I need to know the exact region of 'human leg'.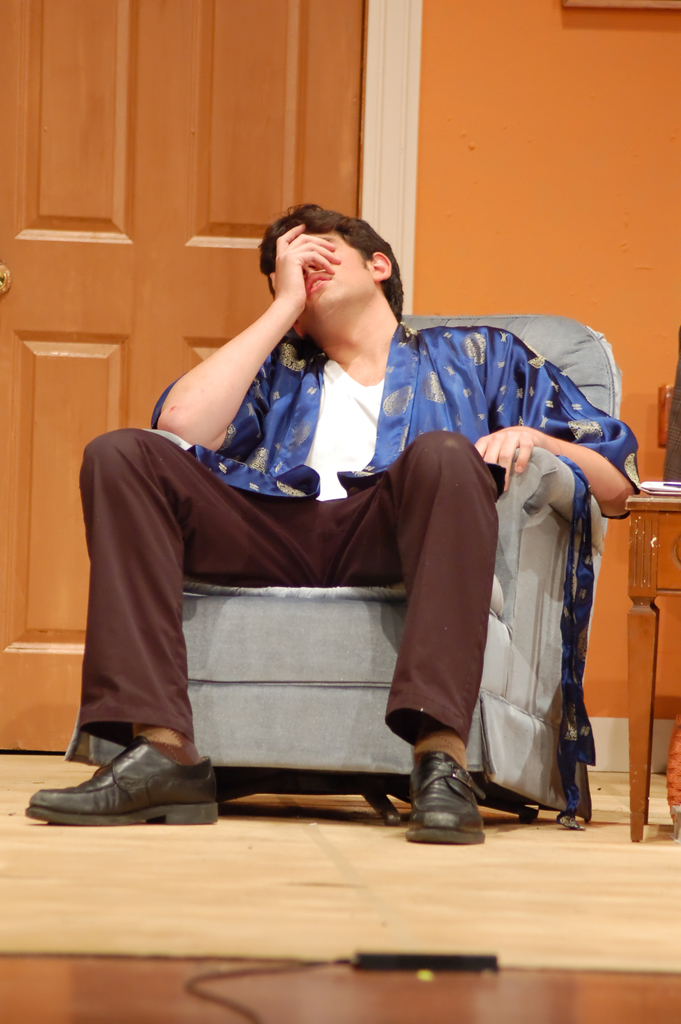
Region: bbox=[17, 429, 308, 828].
